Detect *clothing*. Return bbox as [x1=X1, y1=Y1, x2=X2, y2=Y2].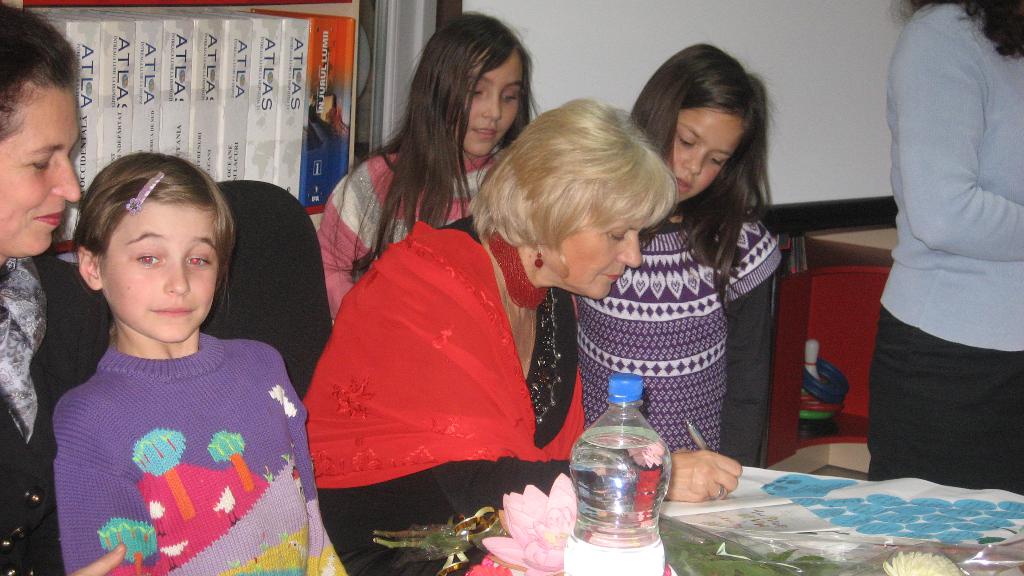
[x1=579, y1=218, x2=788, y2=460].
